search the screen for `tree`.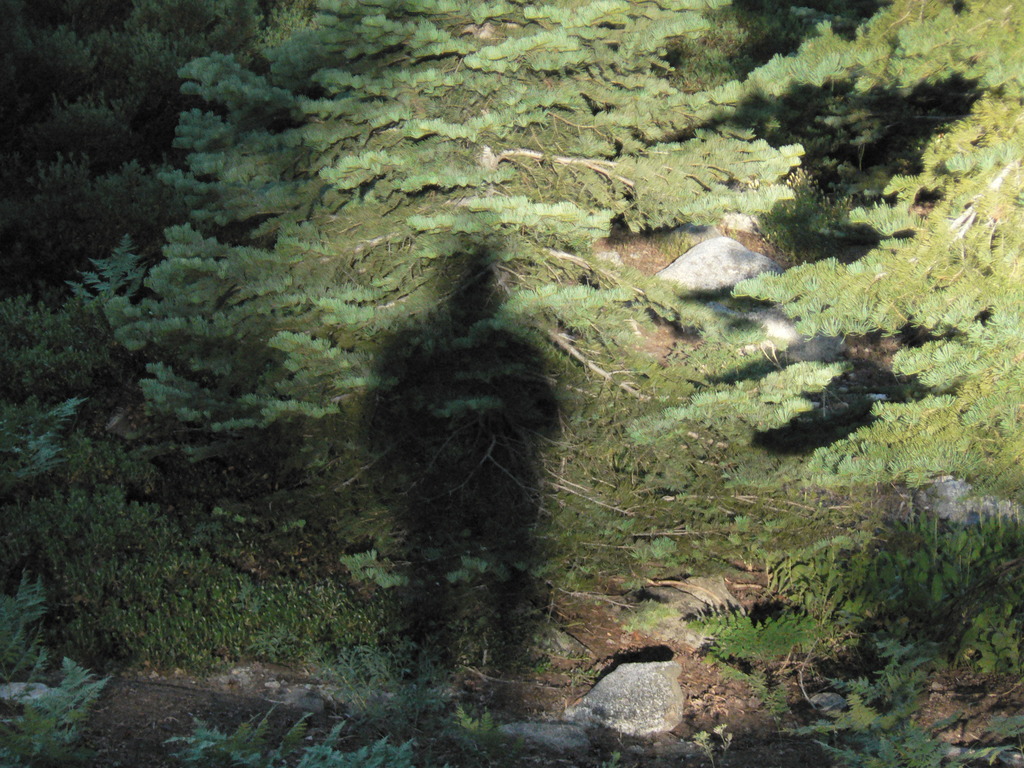
Found at {"left": 0, "top": 0, "right": 127, "bottom": 214}.
